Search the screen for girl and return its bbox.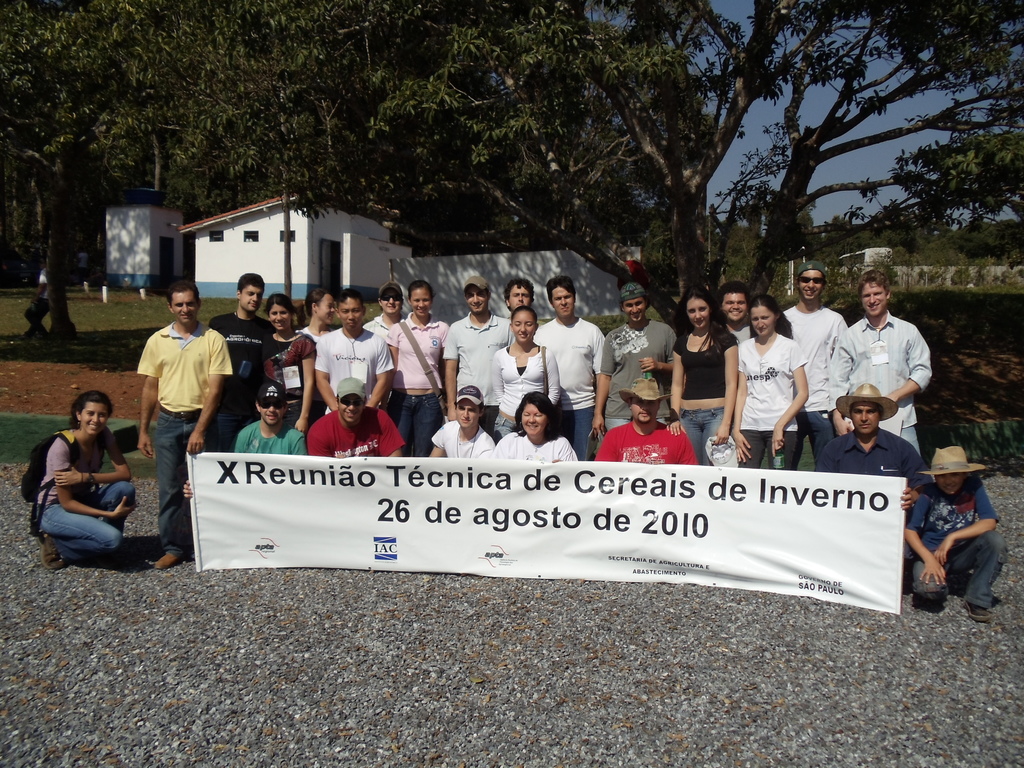
Found: detection(261, 292, 317, 428).
